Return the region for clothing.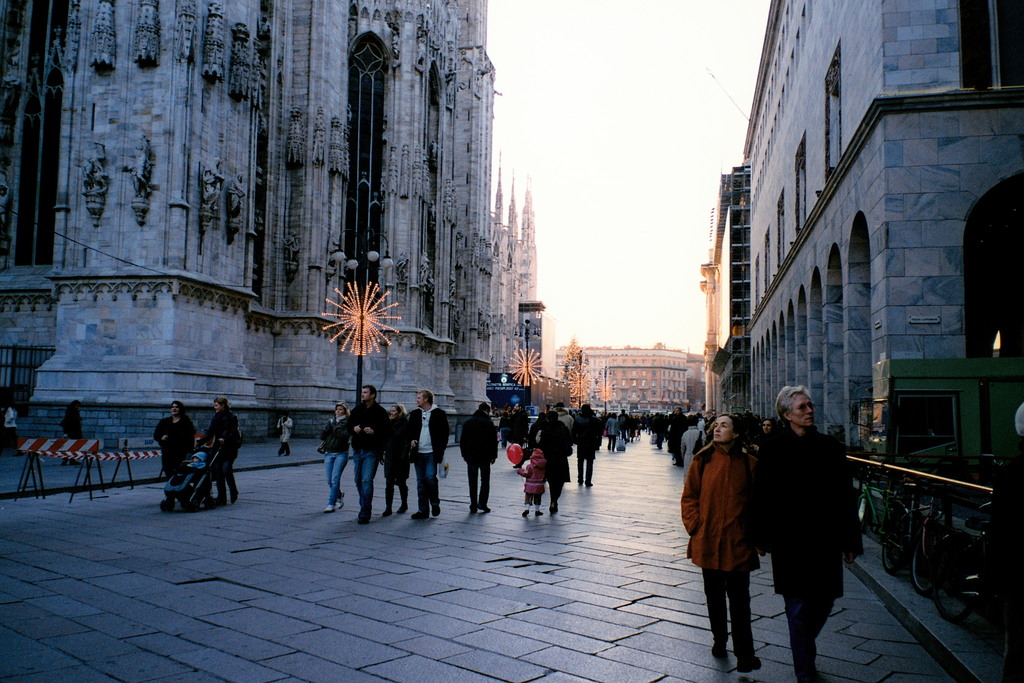
(607, 419, 621, 434).
